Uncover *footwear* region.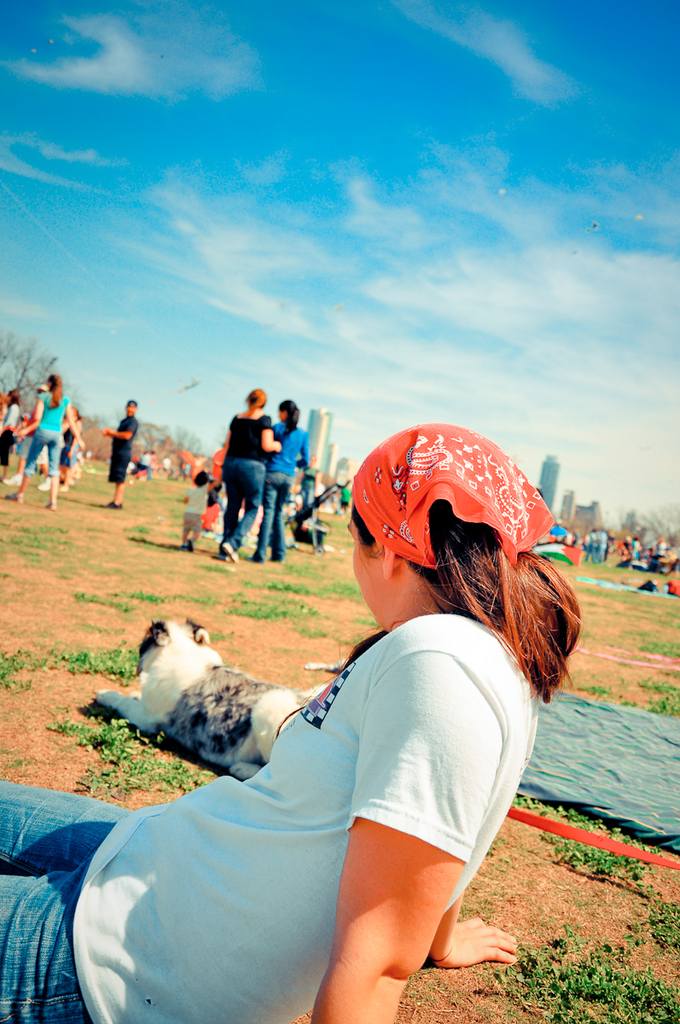
Uncovered: bbox(37, 477, 51, 491).
